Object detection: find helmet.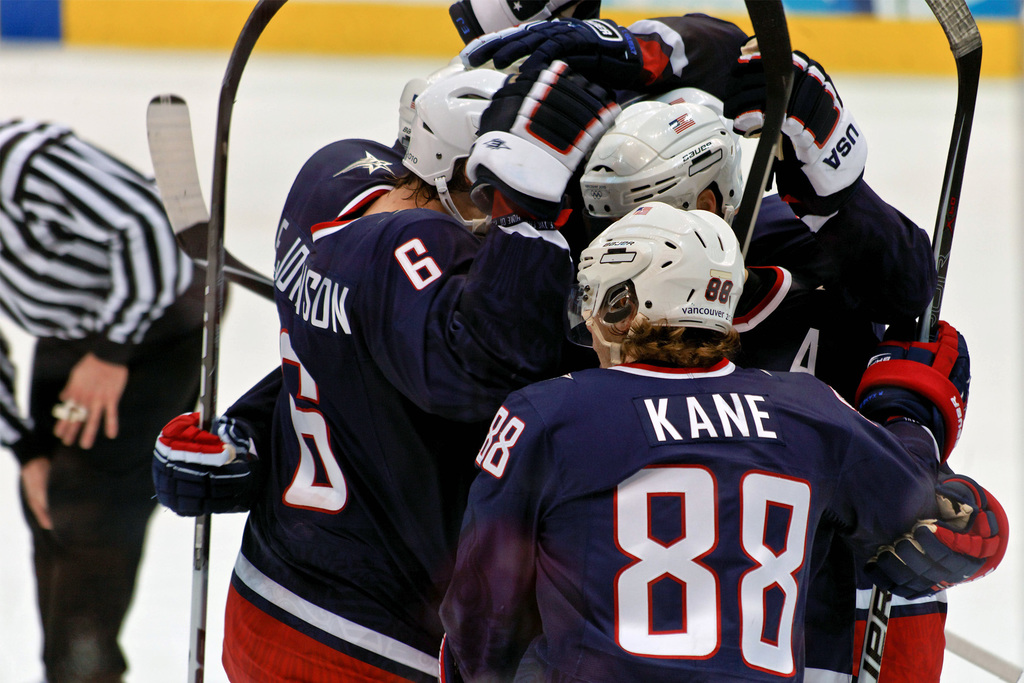
581,98,744,228.
